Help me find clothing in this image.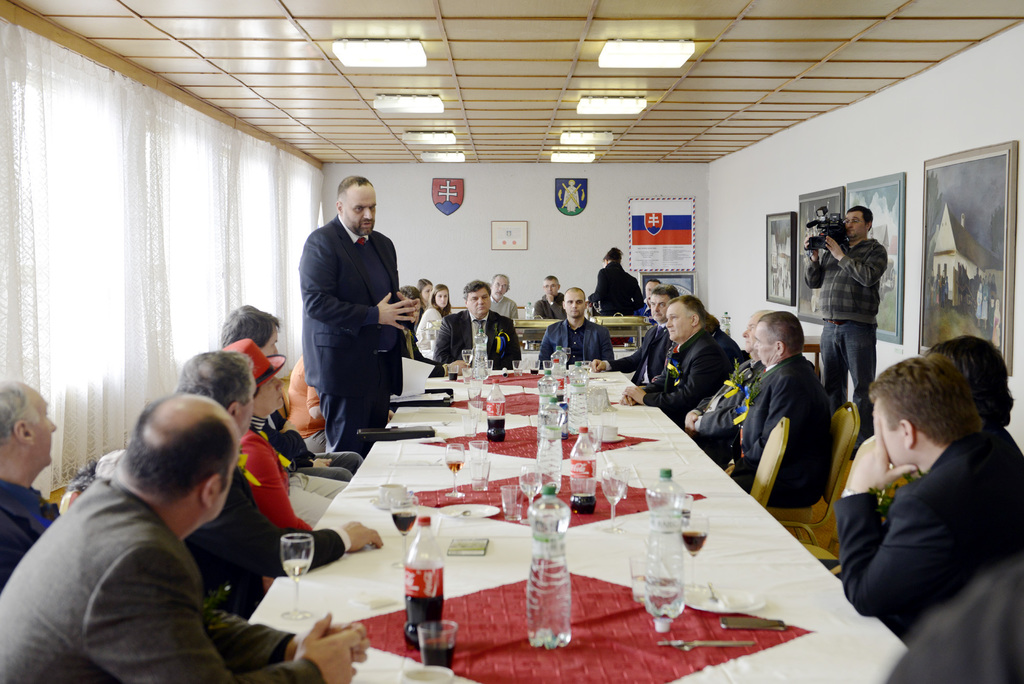
Found it: box=[678, 351, 757, 450].
